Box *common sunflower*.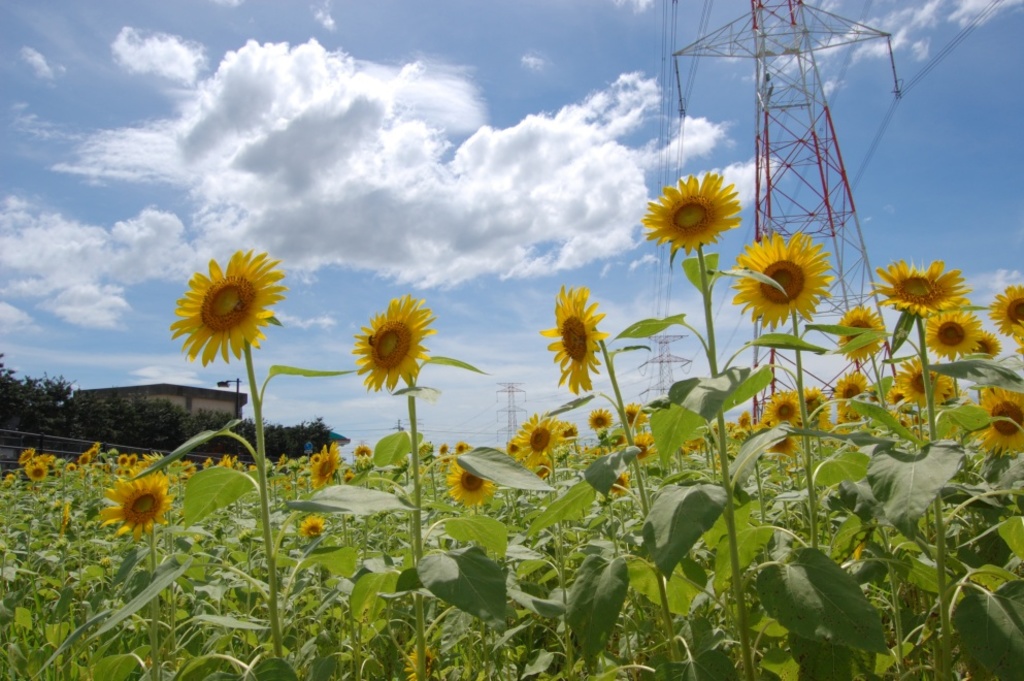
bbox(546, 294, 605, 386).
